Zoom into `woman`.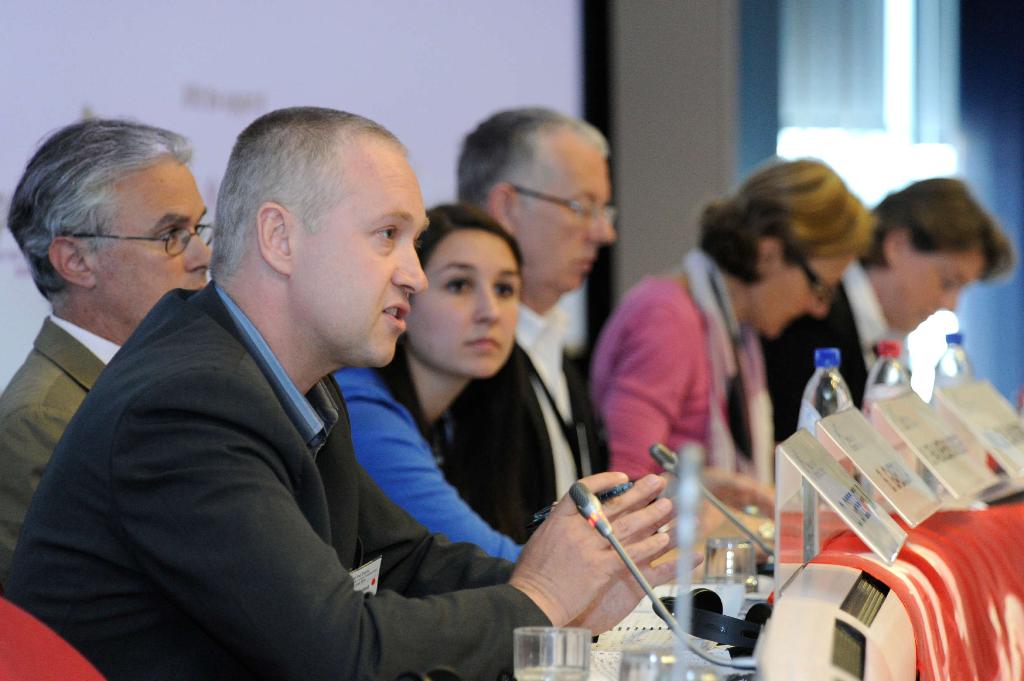
Zoom target: 568, 166, 893, 573.
